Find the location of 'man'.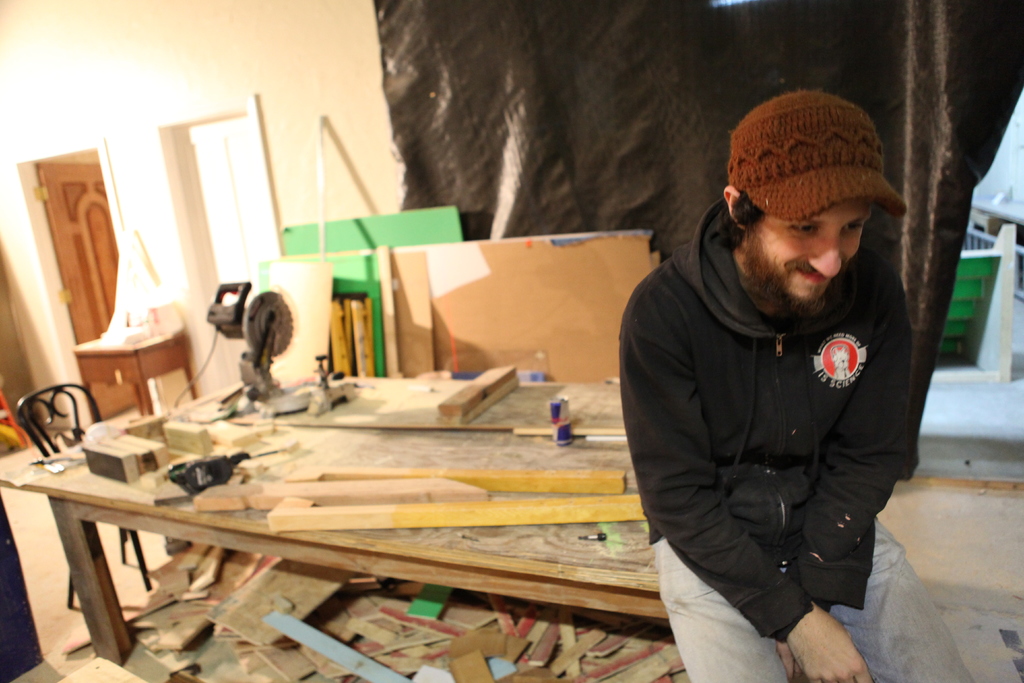
Location: bbox=[615, 93, 976, 682].
